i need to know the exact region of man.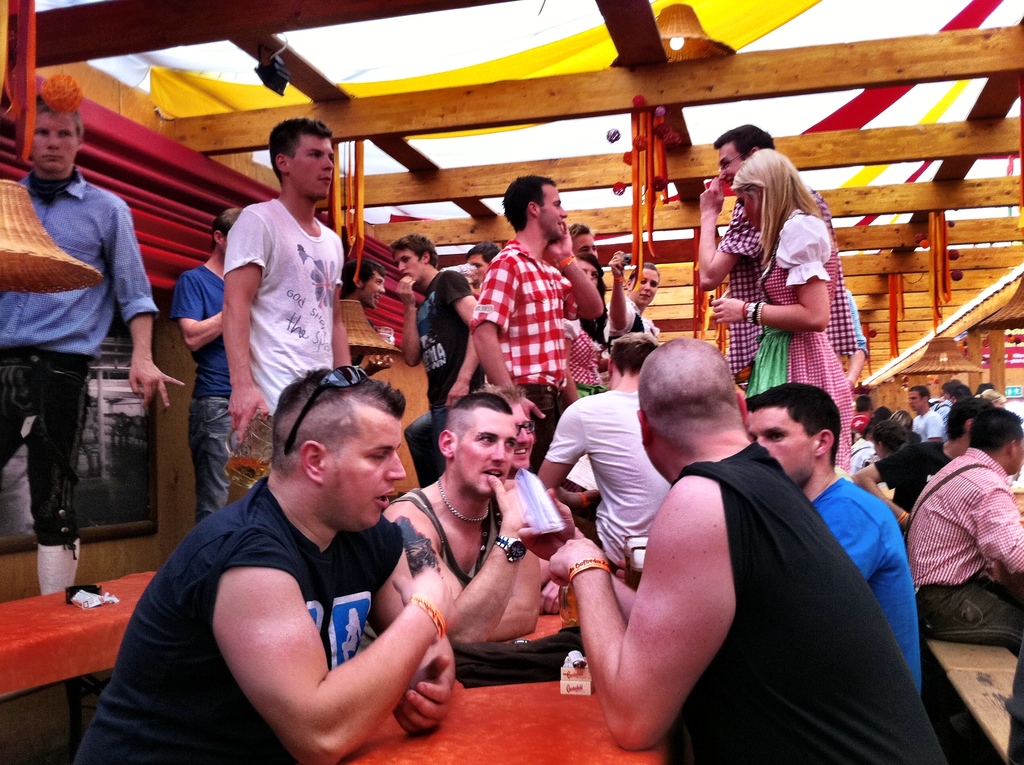
Region: (698, 120, 864, 392).
